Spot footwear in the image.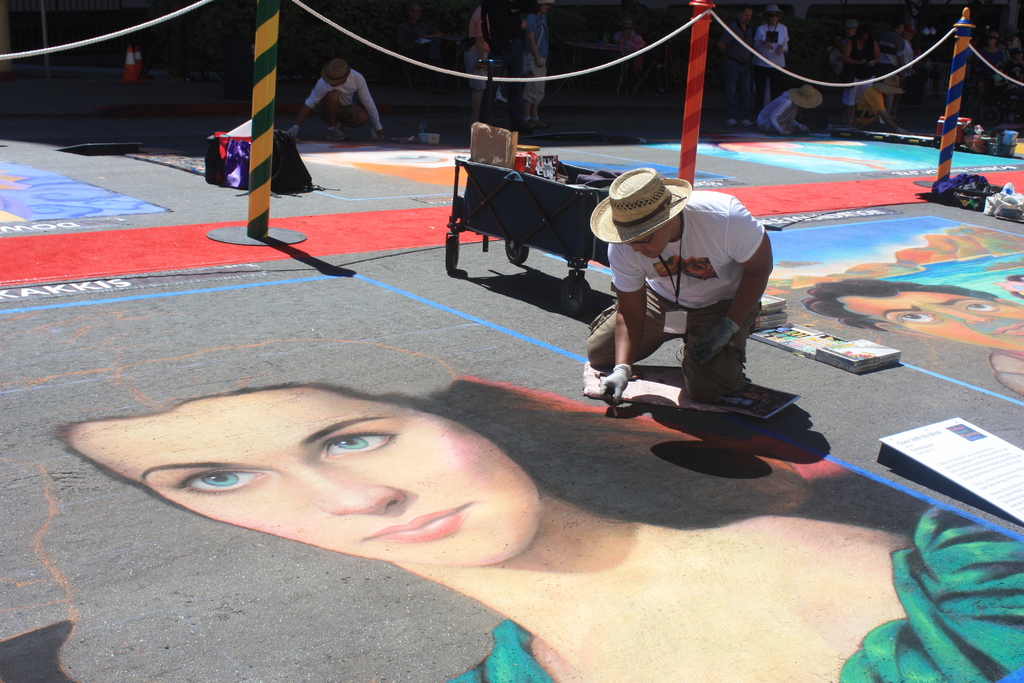
footwear found at [534, 116, 550, 129].
